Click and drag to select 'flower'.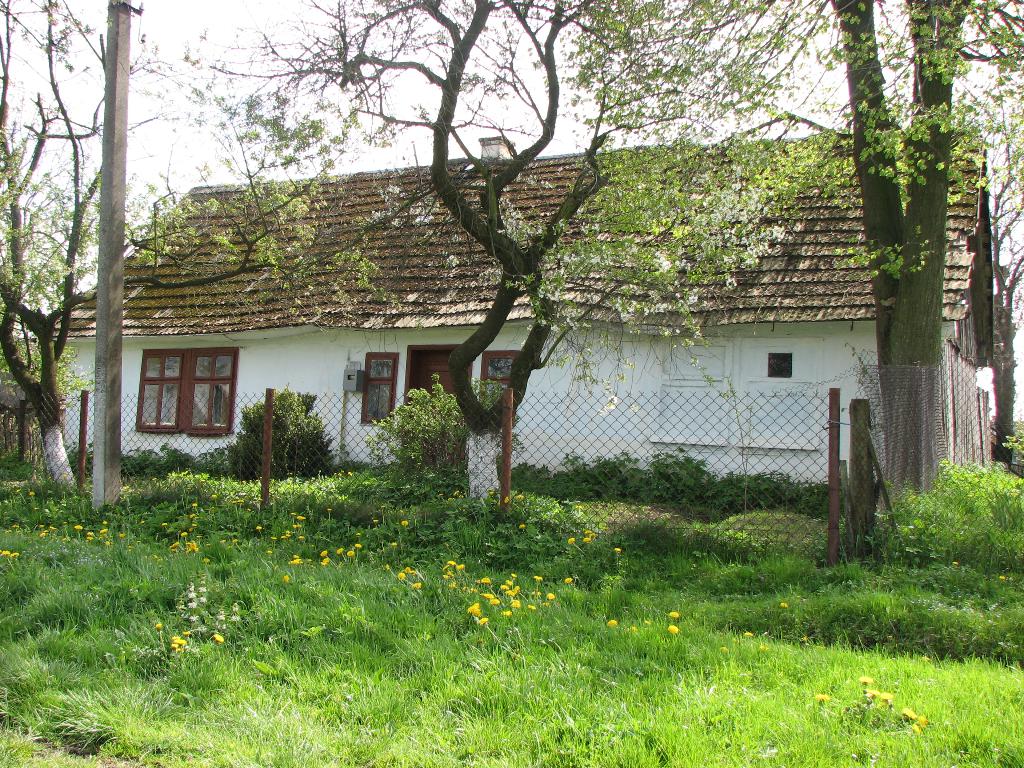
Selection: <bbox>517, 522, 528, 530</bbox>.
